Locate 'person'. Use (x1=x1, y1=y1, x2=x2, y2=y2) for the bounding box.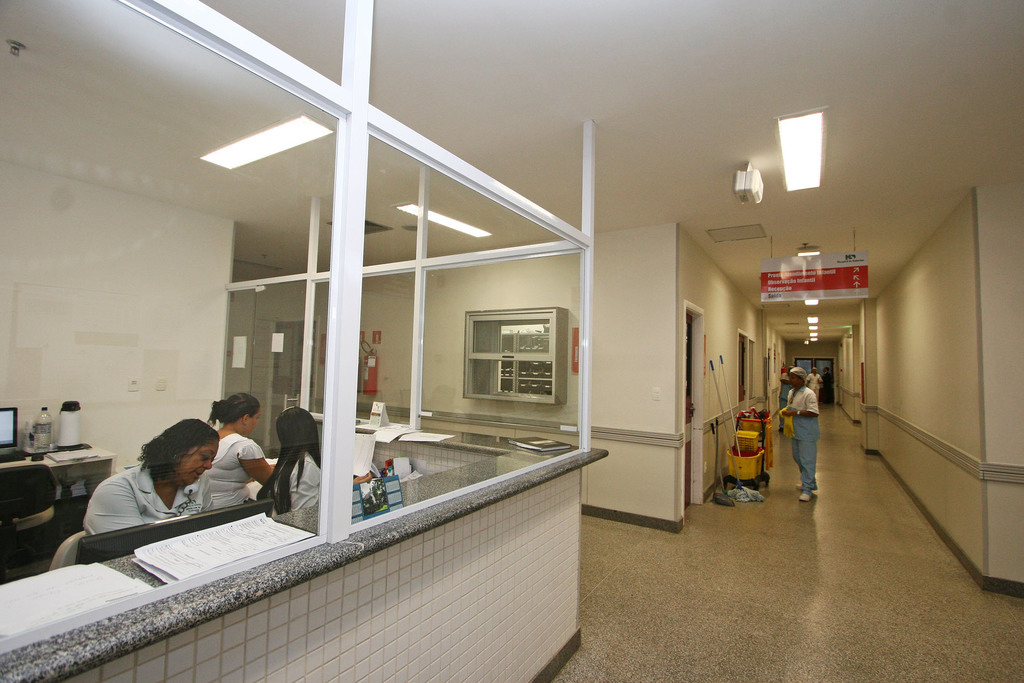
(x1=202, y1=390, x2=278, y2=514).
